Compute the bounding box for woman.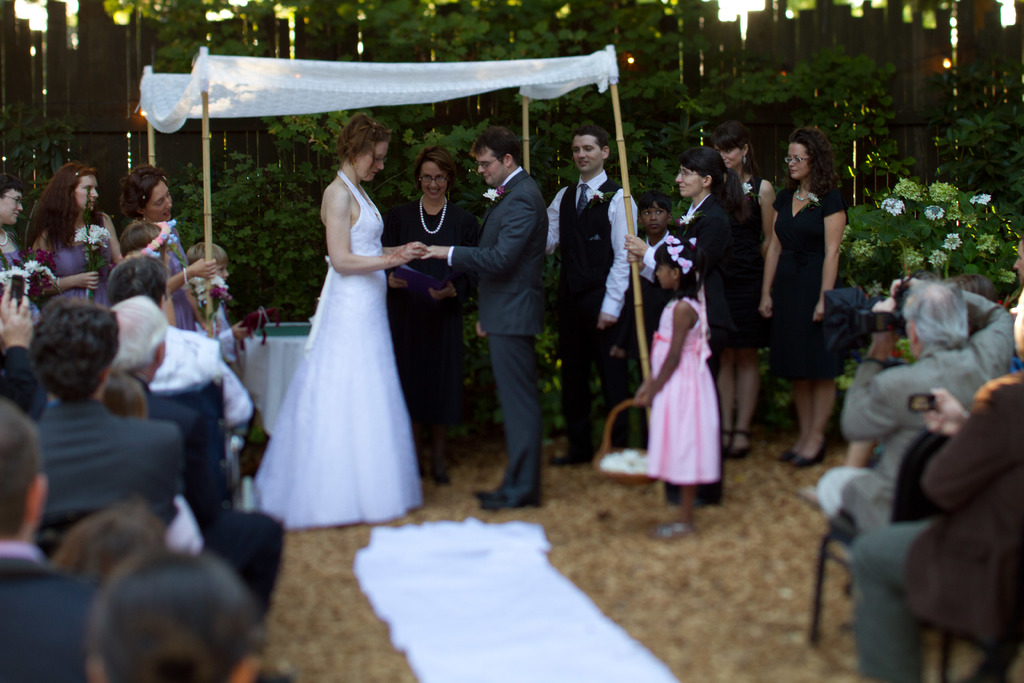
select_region(751, 125, 851, 470).
